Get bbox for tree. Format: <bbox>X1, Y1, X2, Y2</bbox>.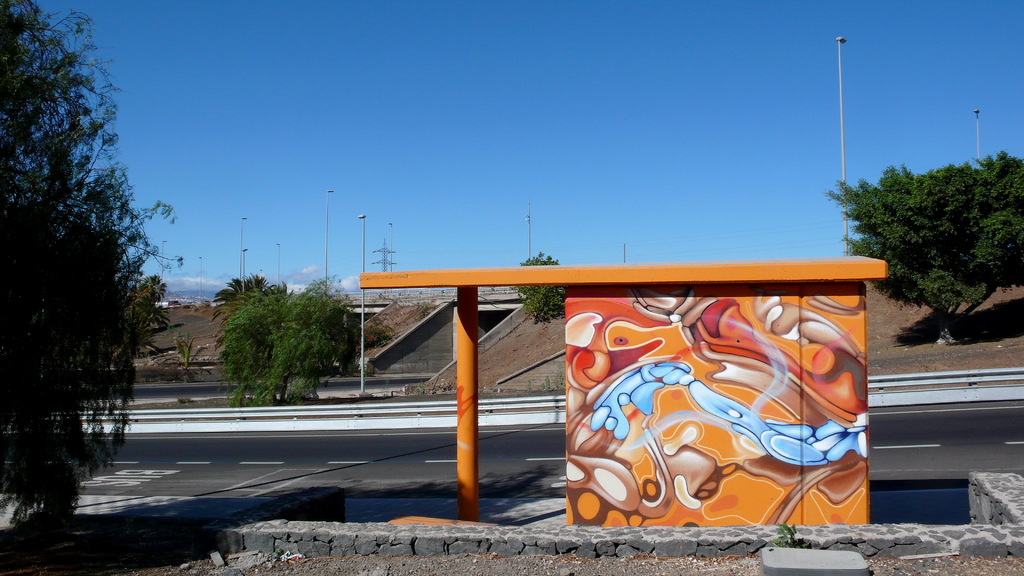
<bbox>13, 2, 164, 518</bbox>.
